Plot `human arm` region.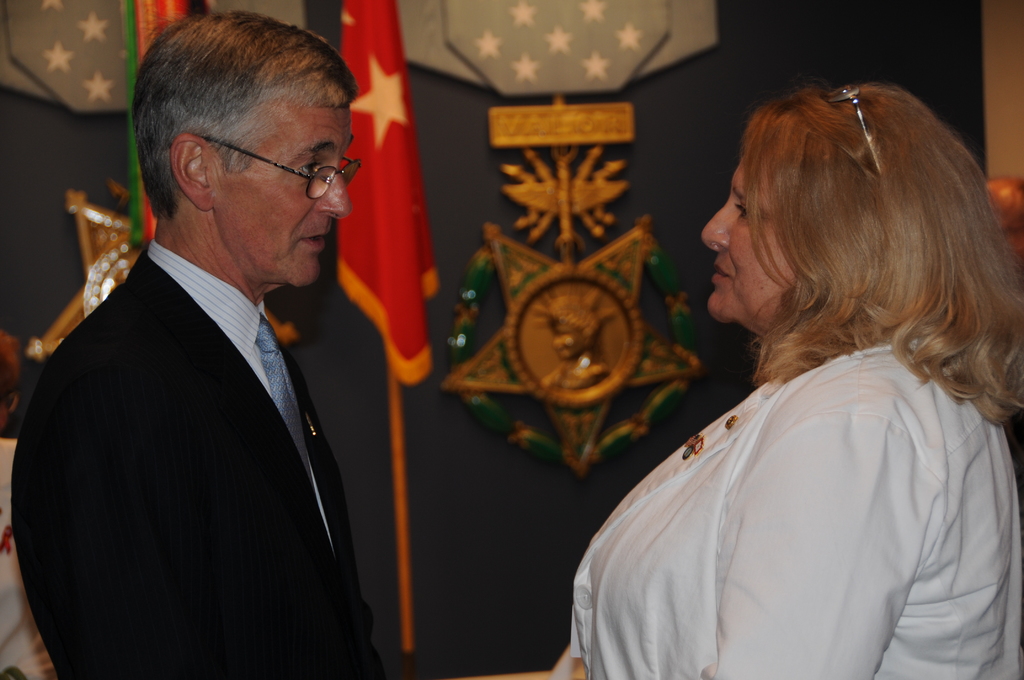
Plotted at [50,378,127,679].
